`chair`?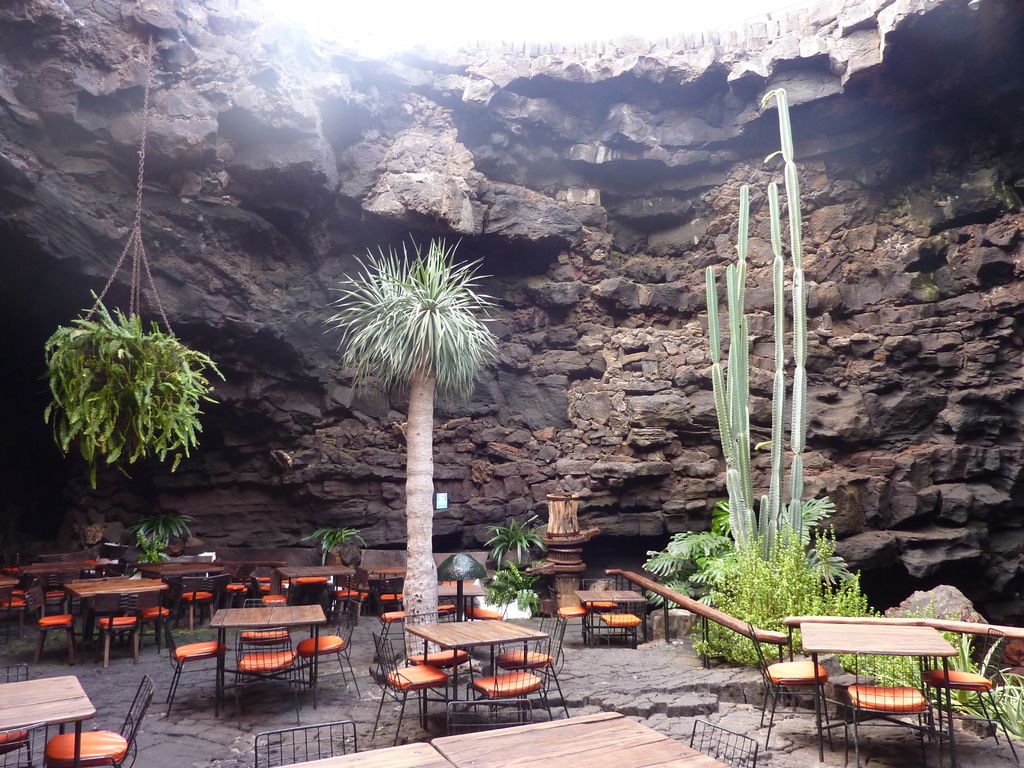
rect(293, 578, 326, 605)
